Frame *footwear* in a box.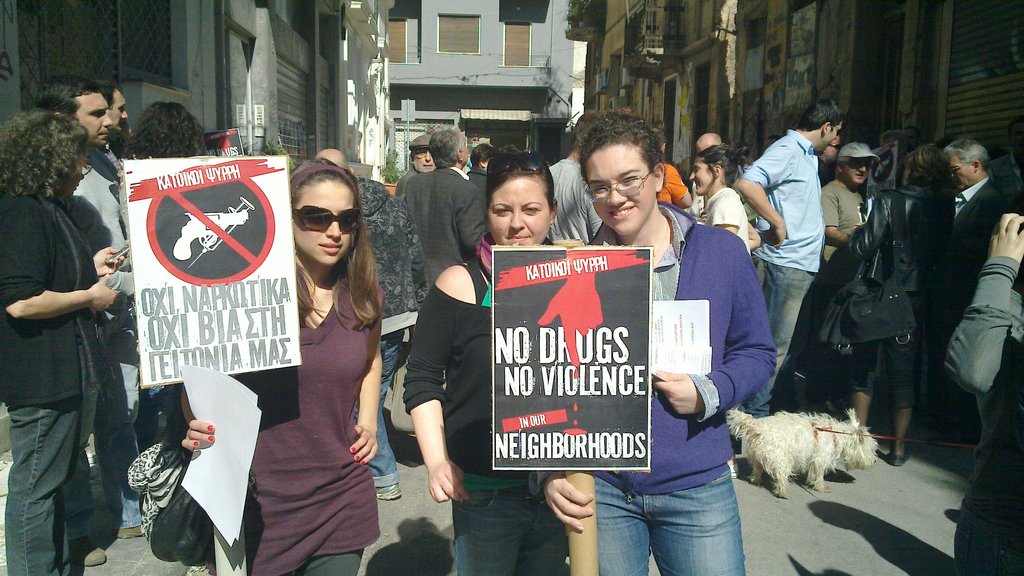
region(370, 475, 400, 502).
